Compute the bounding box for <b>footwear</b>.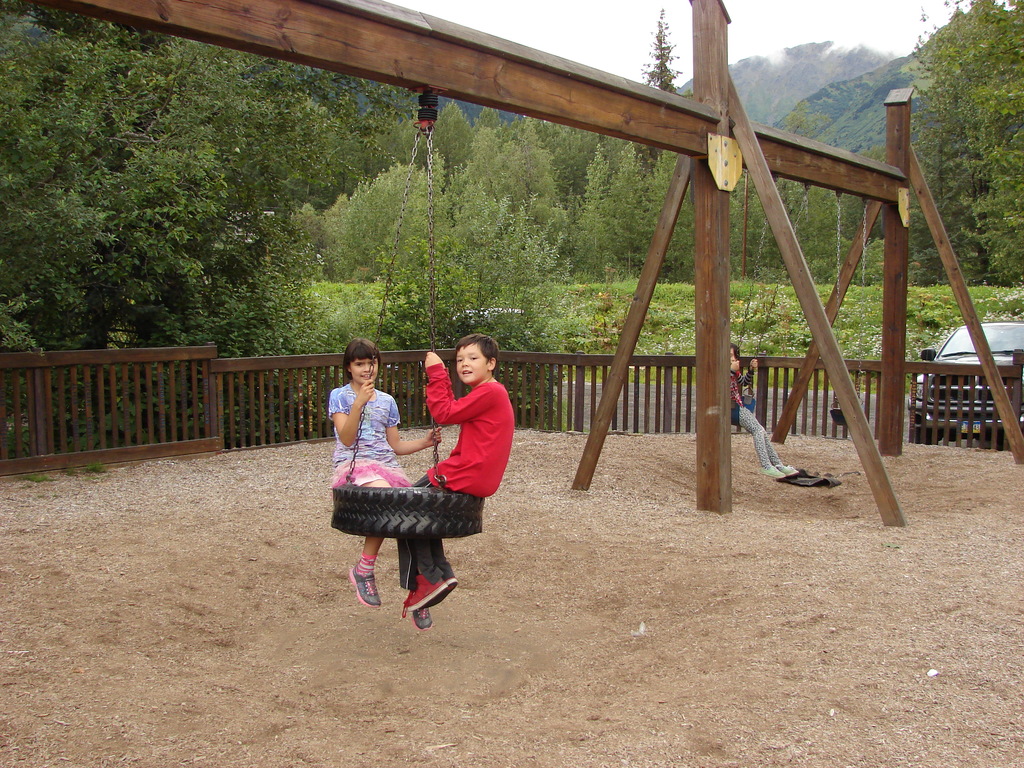
[left=346, top=562, right=380, bottom=609].
